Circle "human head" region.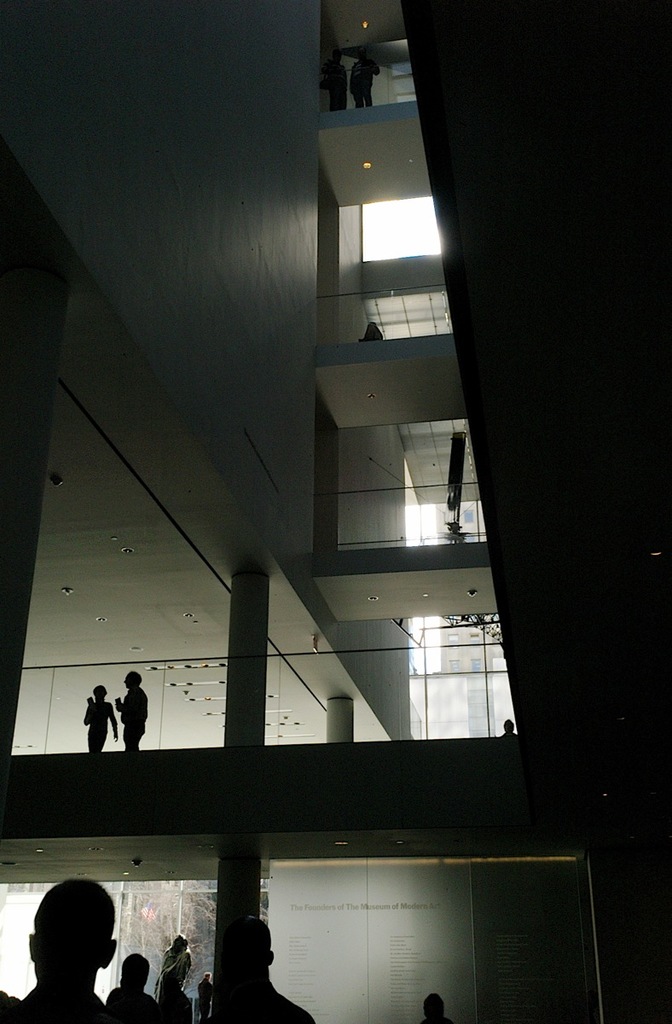
Region: BBox(119, 669, 142, 689).
